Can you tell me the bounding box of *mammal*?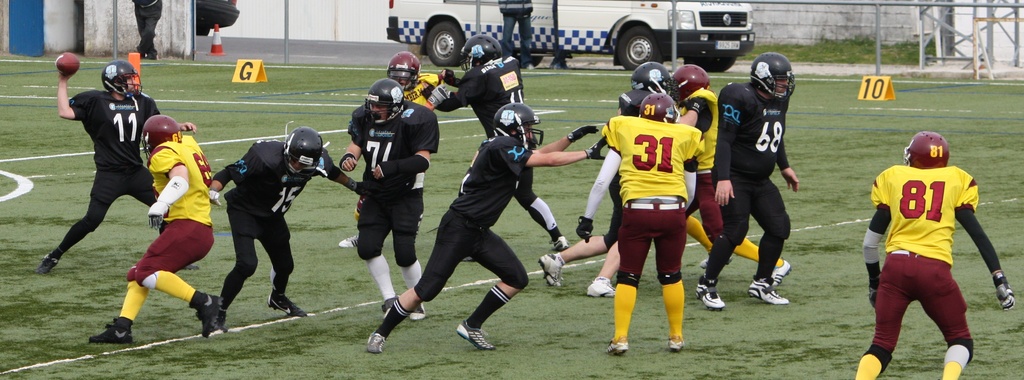
locate(364, 102, 607, 358).
